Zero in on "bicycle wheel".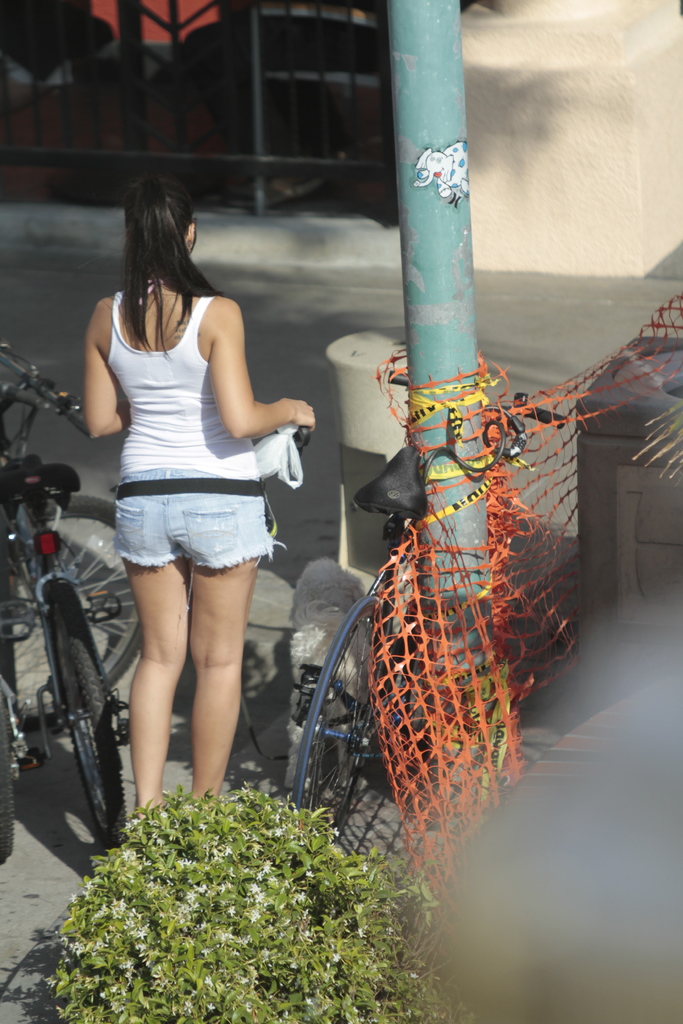
Zeroed in: 40/577/126/855.
